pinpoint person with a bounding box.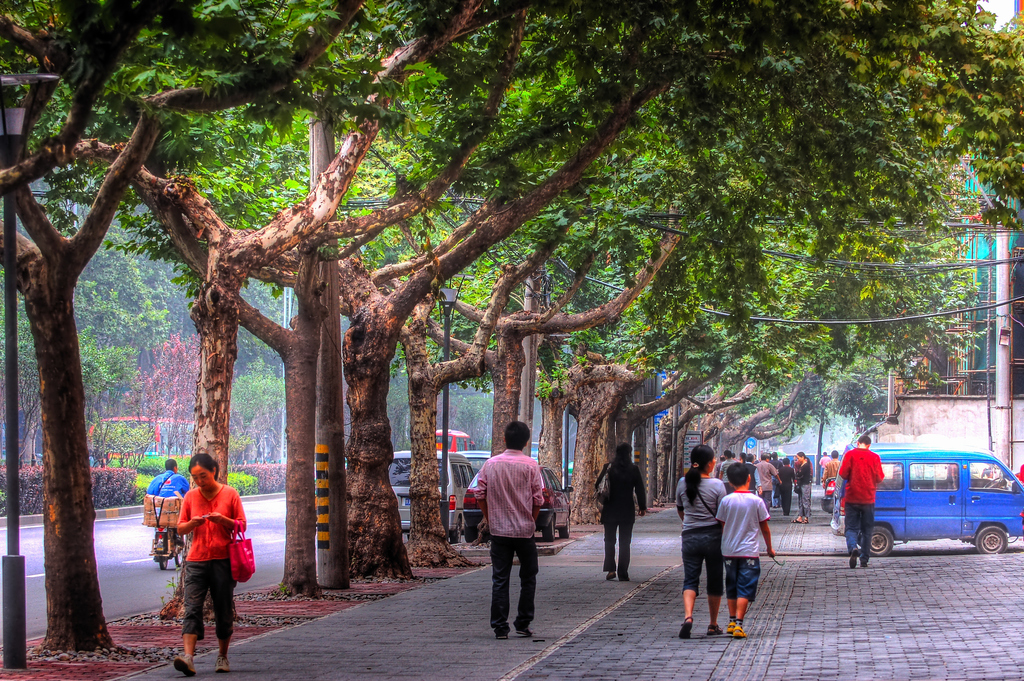
select_region(145, 457, 193, 559).
